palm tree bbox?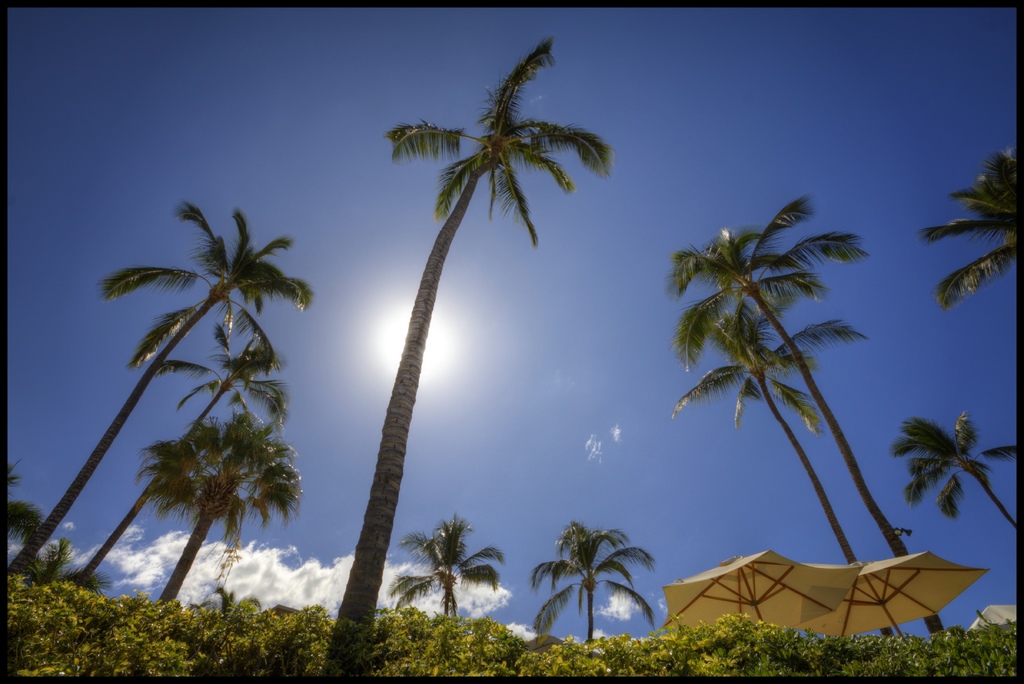
(701,296,830,636)
